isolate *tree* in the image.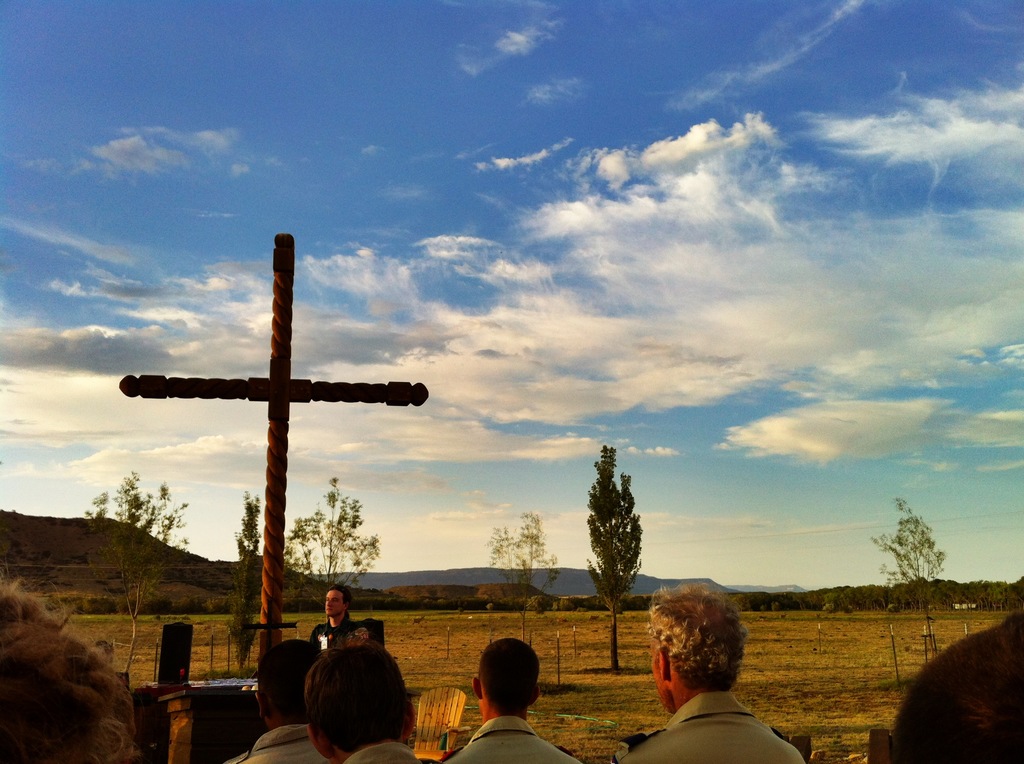
Isolated region: {"x1": 585, "y1": 444, "x2": 644, "y2": 676}.
